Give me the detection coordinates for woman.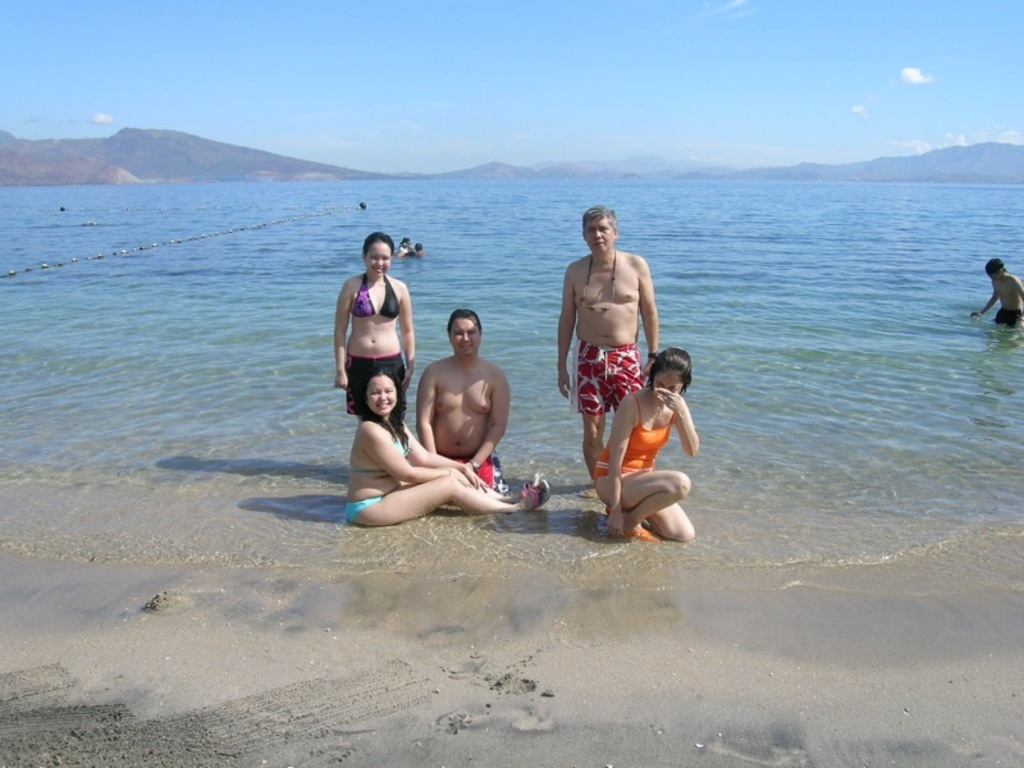
left=329, top=334, right=553, bottom=544.
